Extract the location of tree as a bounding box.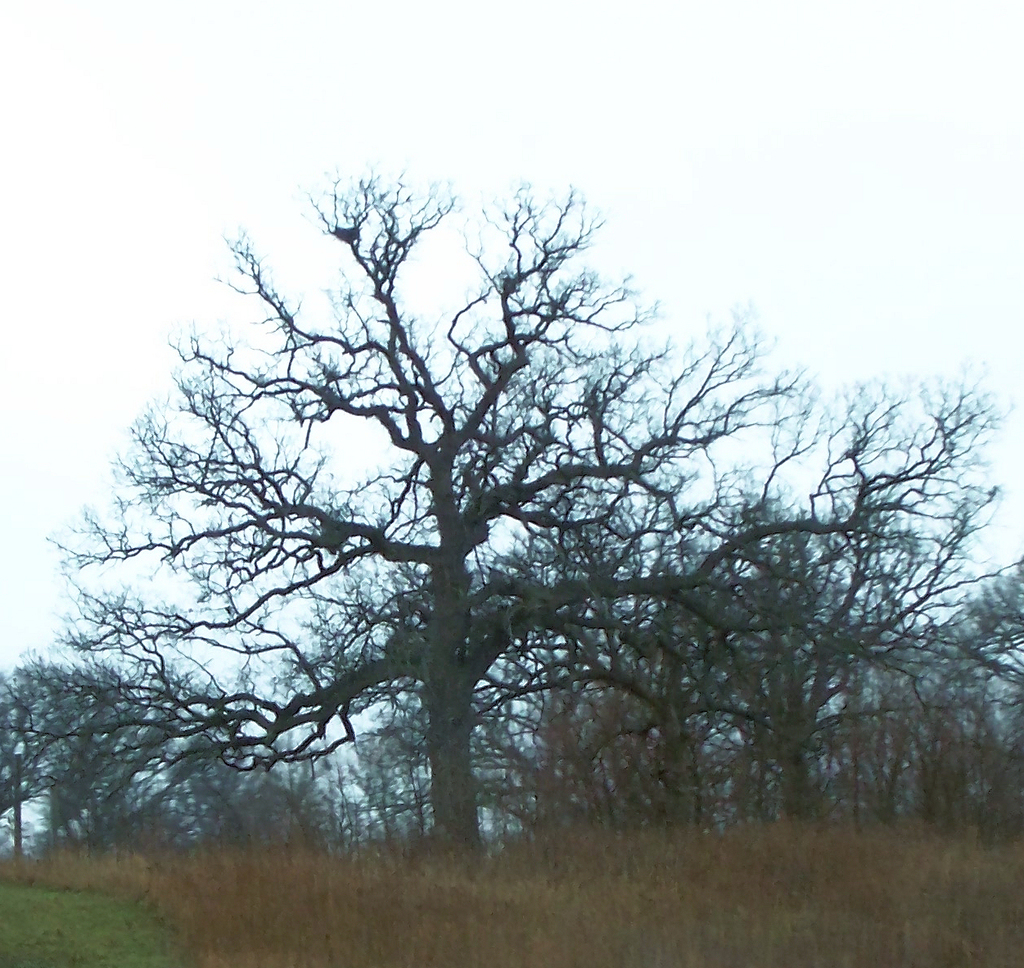
<bbox>108, 685, 359, 850</bbox>.
